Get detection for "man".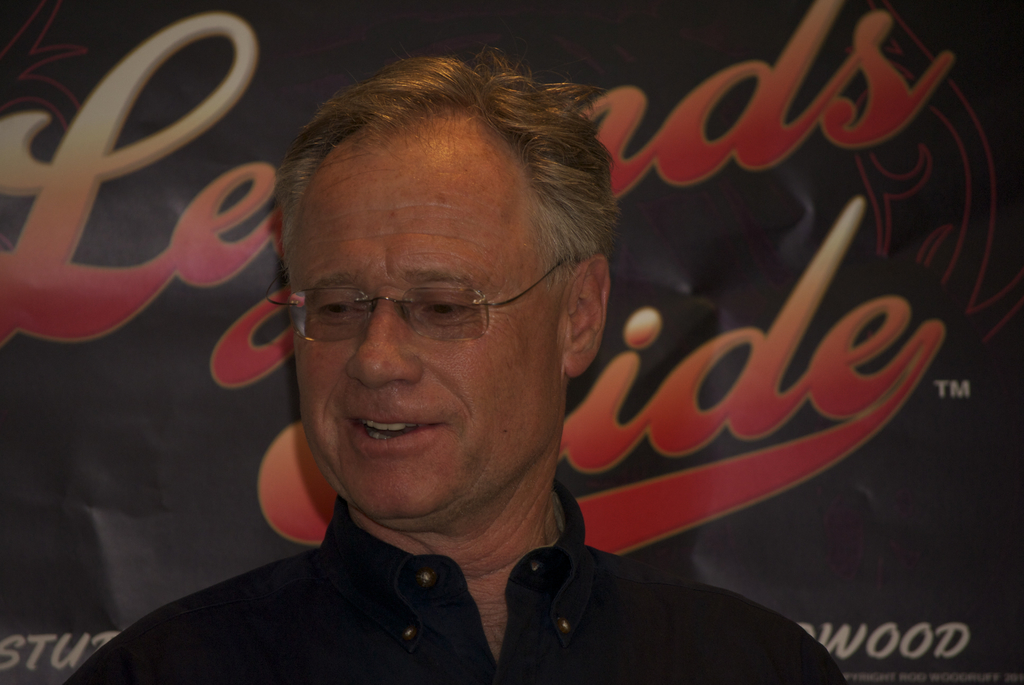
Detection: (x1=128, y1=33, x2=803, y2=684).
